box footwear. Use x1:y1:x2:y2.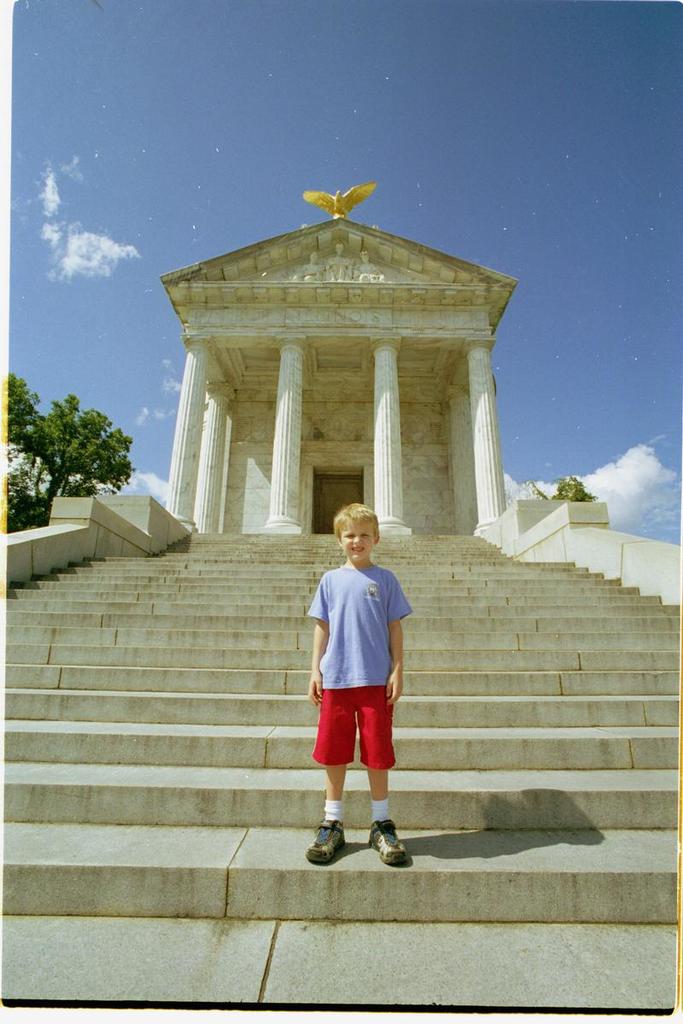
307:809:407:870.
